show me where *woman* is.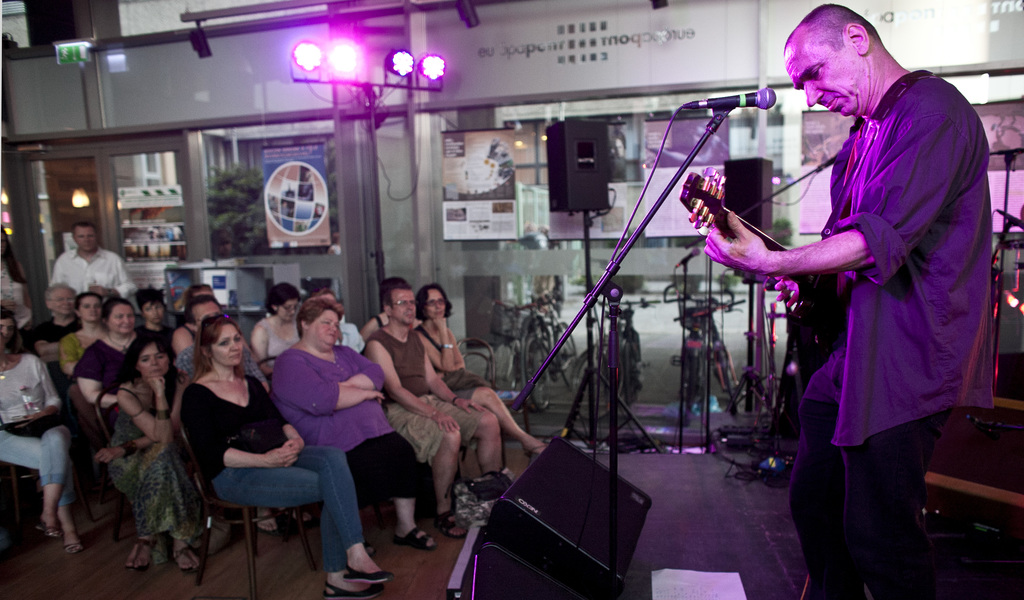
*woman* is at bbox=(0, 311, 90, 555).
